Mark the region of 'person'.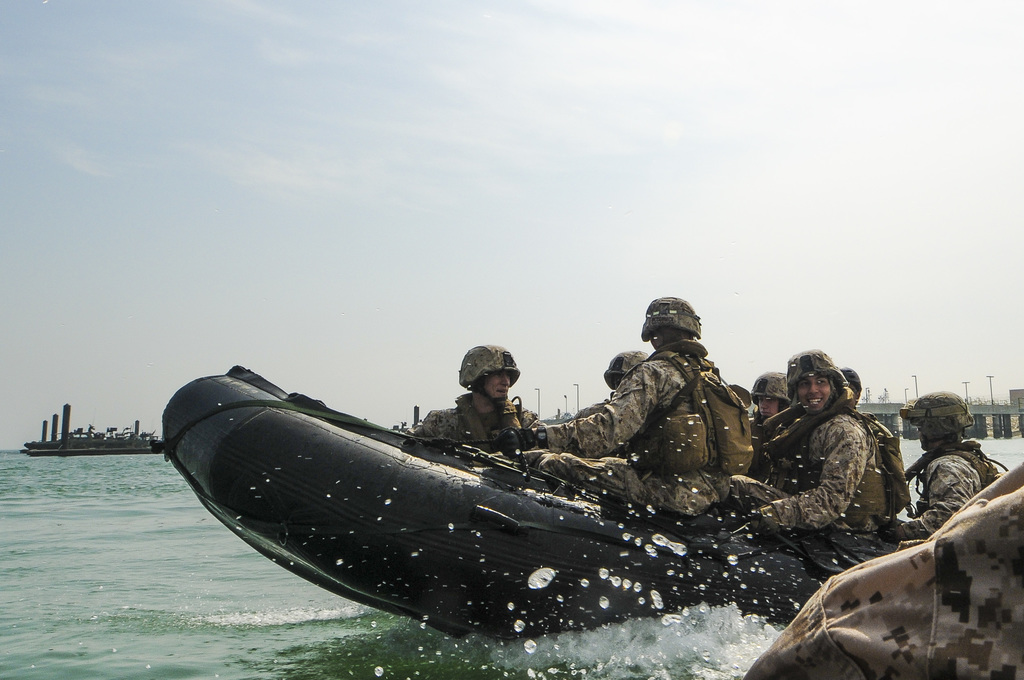
Region: bbox(493, 283, 745, 523).
